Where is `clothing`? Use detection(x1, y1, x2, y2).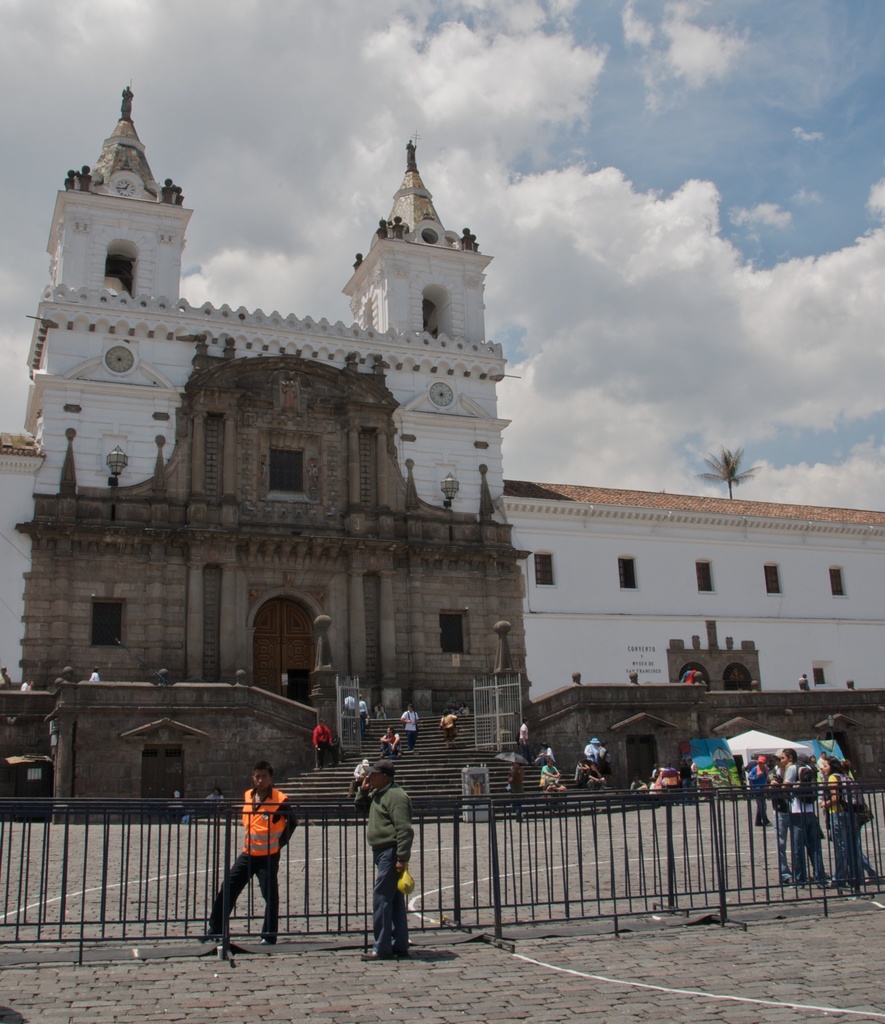
detection(539, 766, 557, 785).
